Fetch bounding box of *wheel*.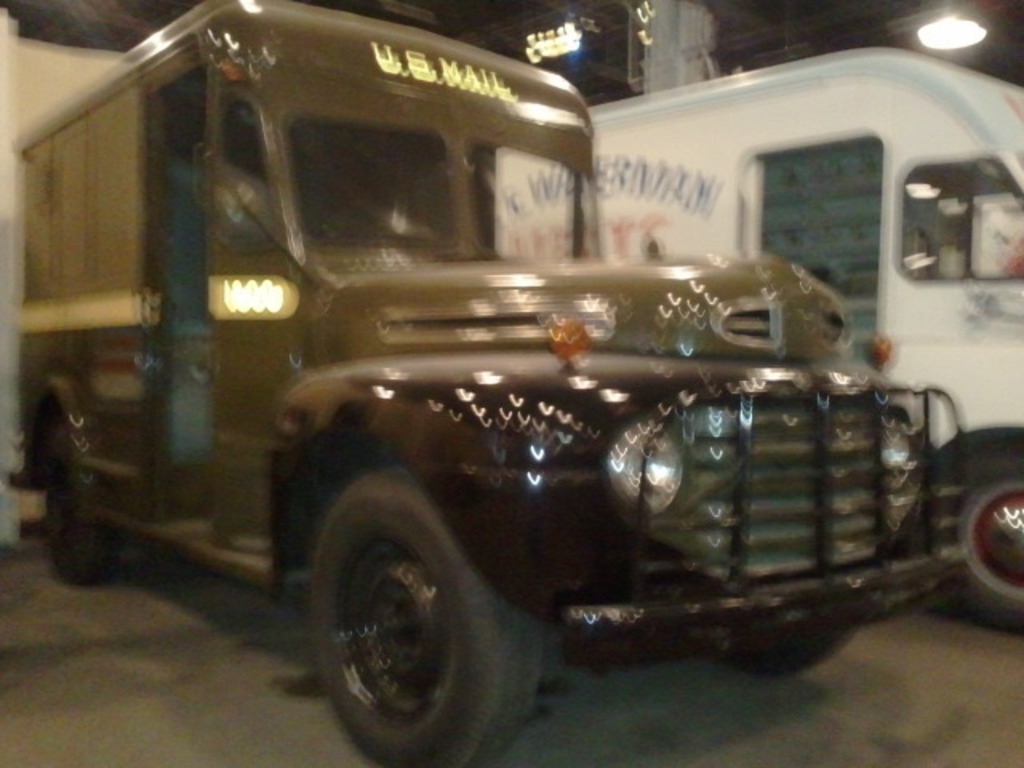
Bbox: x1=312 y1=461 x2=530 y2=766.
